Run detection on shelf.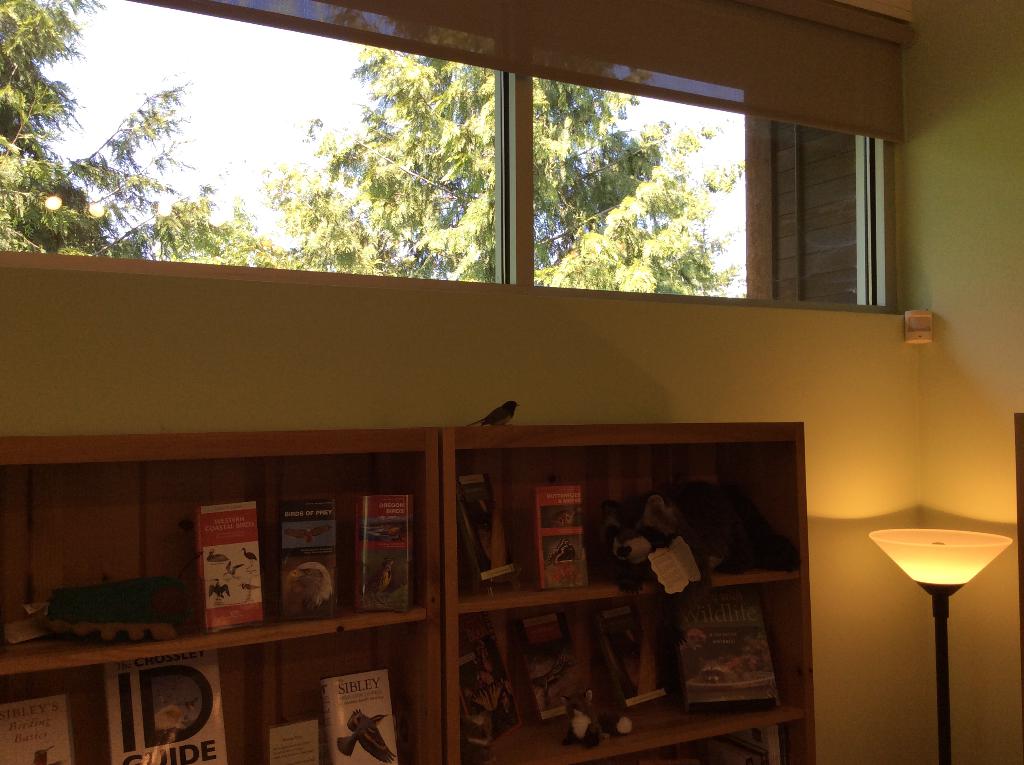
Result: crop(453, 590, 804, 762).
